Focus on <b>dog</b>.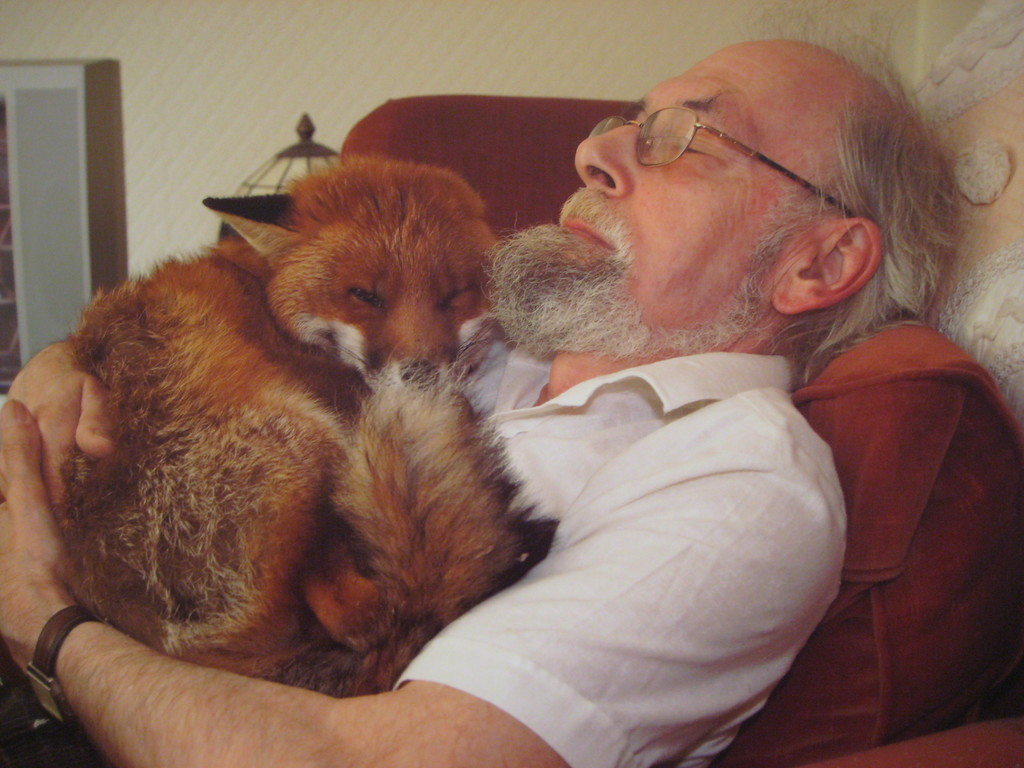
Focused at 50 155 547 701.
